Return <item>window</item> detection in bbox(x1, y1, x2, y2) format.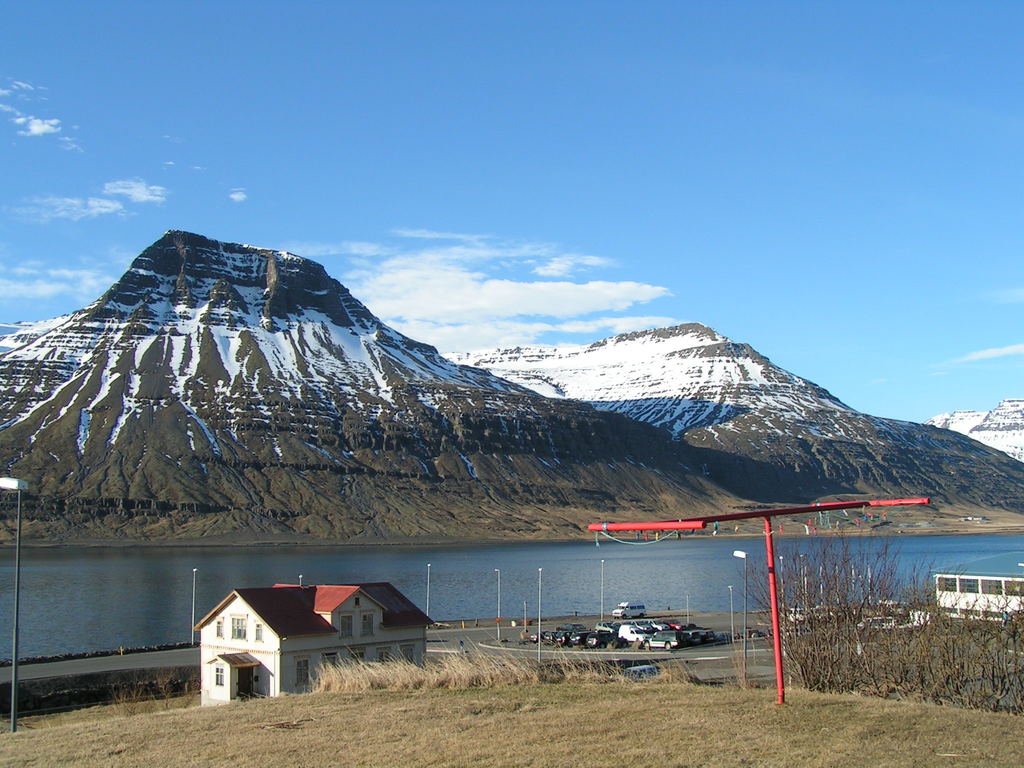
bbox(361, 611, 374, 634).
